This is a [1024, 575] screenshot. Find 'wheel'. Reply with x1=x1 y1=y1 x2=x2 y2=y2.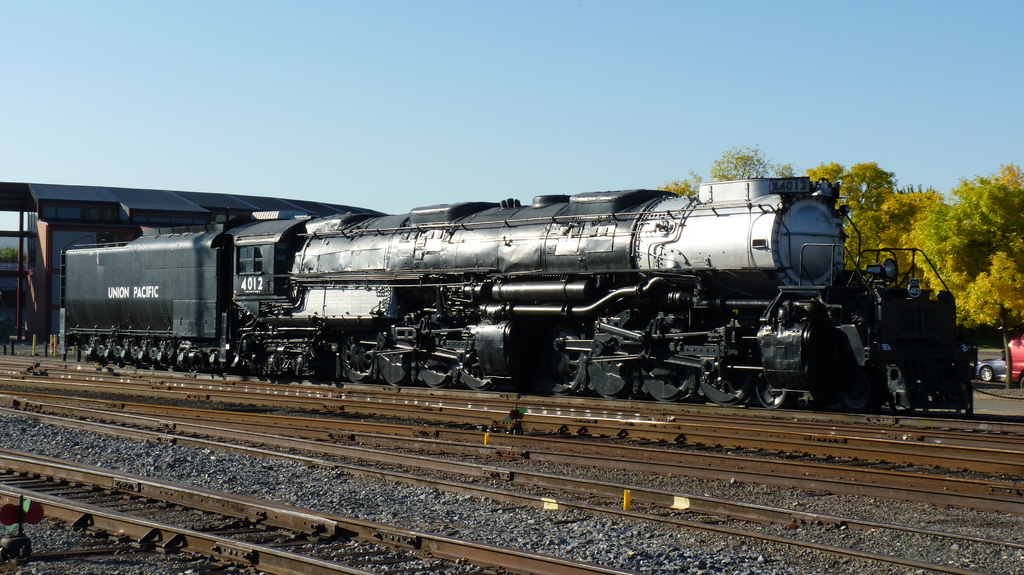
x1=695 y1=376 x2=745 y2=405.
